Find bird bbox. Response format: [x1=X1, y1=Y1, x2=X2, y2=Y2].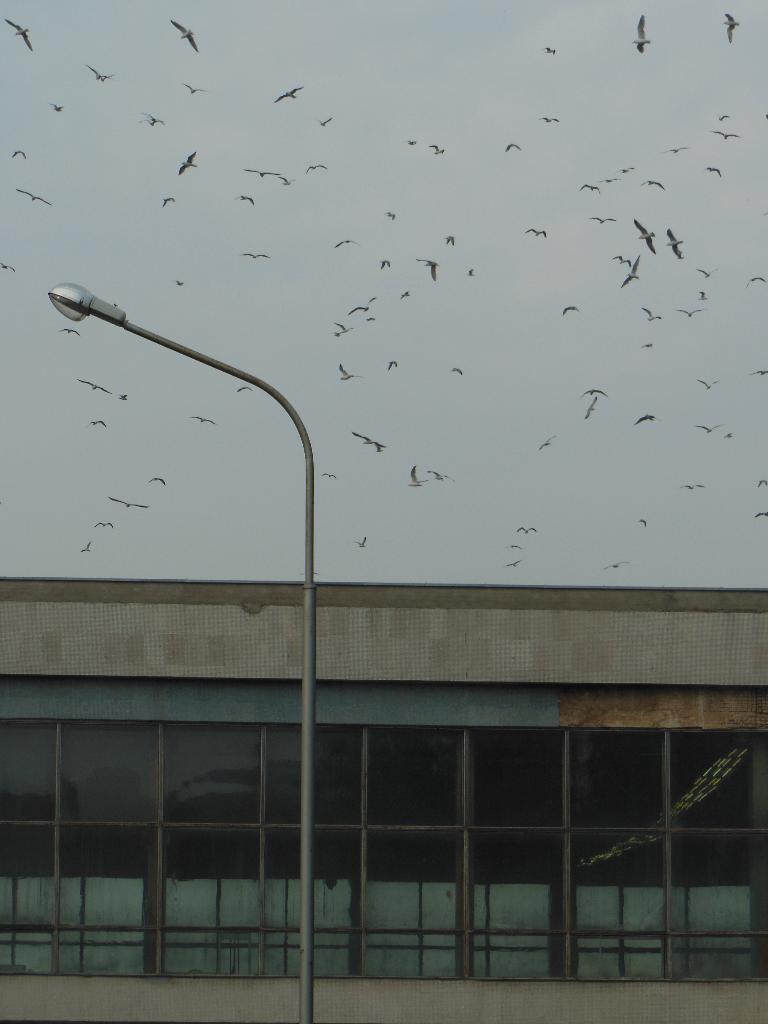
[x1=724, y1=13, x2=740, y2=43].
